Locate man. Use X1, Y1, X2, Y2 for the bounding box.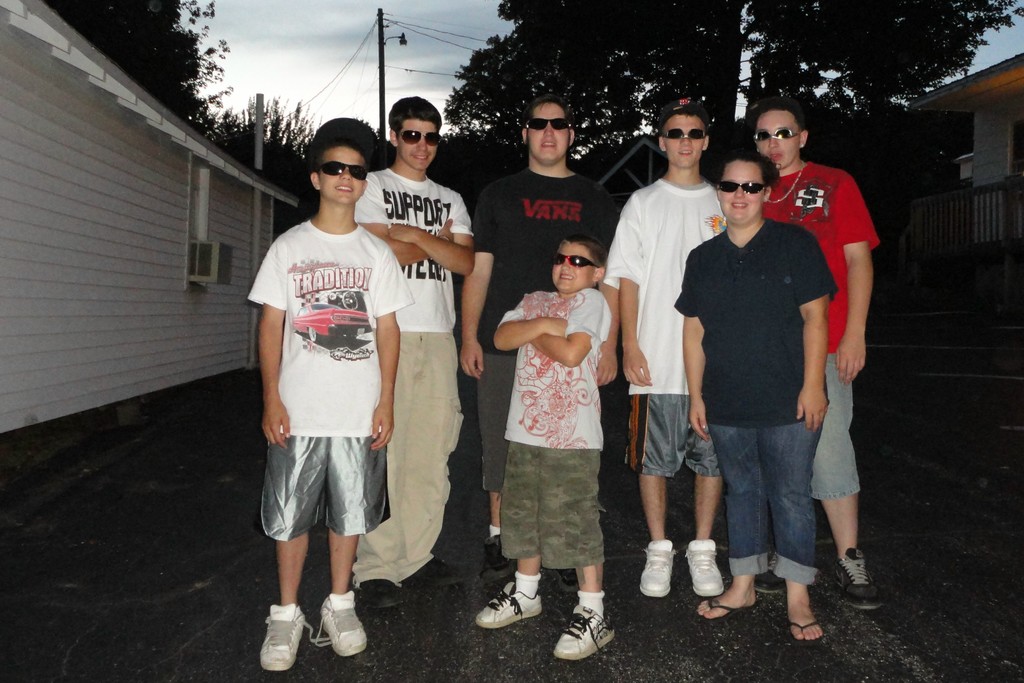
604, 94, 724, 598.
